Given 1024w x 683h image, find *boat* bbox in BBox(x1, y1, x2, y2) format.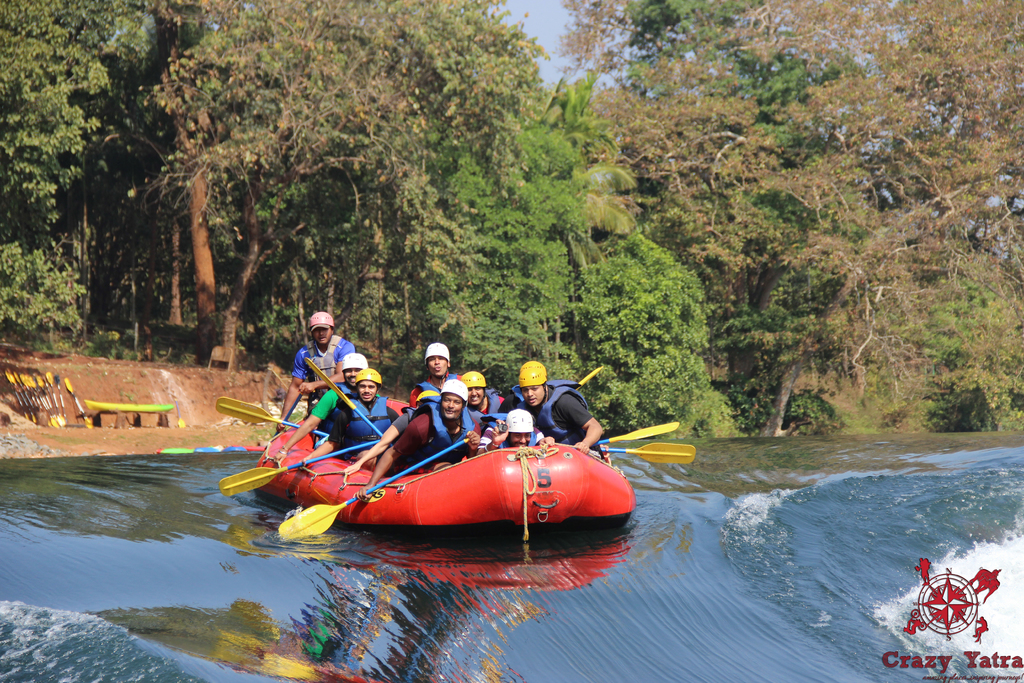
BBox(214, 395, 669, 534).
